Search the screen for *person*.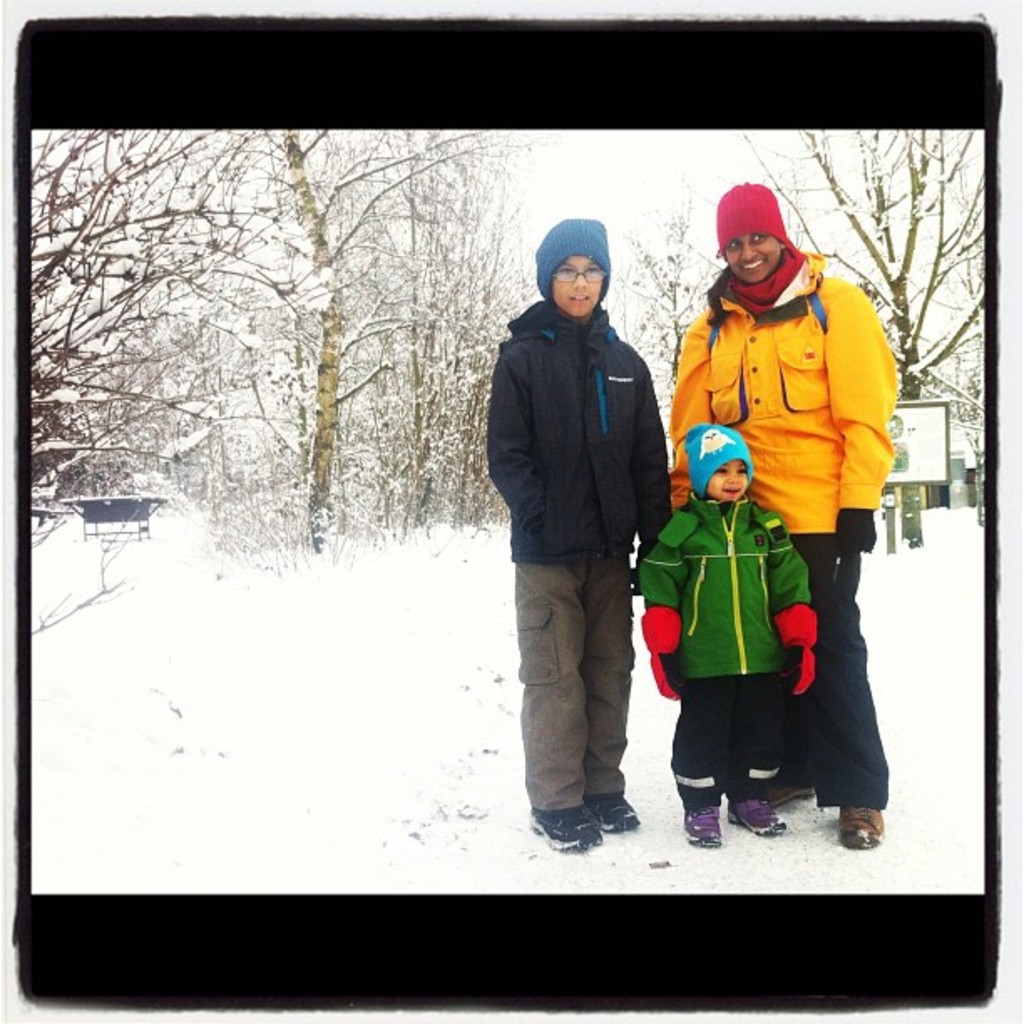
Found at [485,214,668,857].
